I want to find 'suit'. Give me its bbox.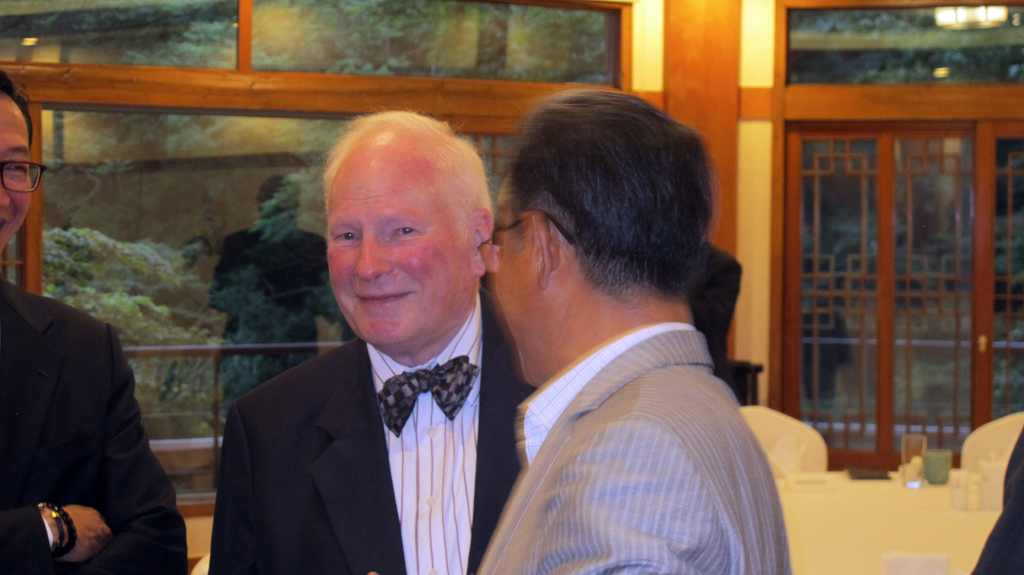
BBox(470, 323, 794, 574).
